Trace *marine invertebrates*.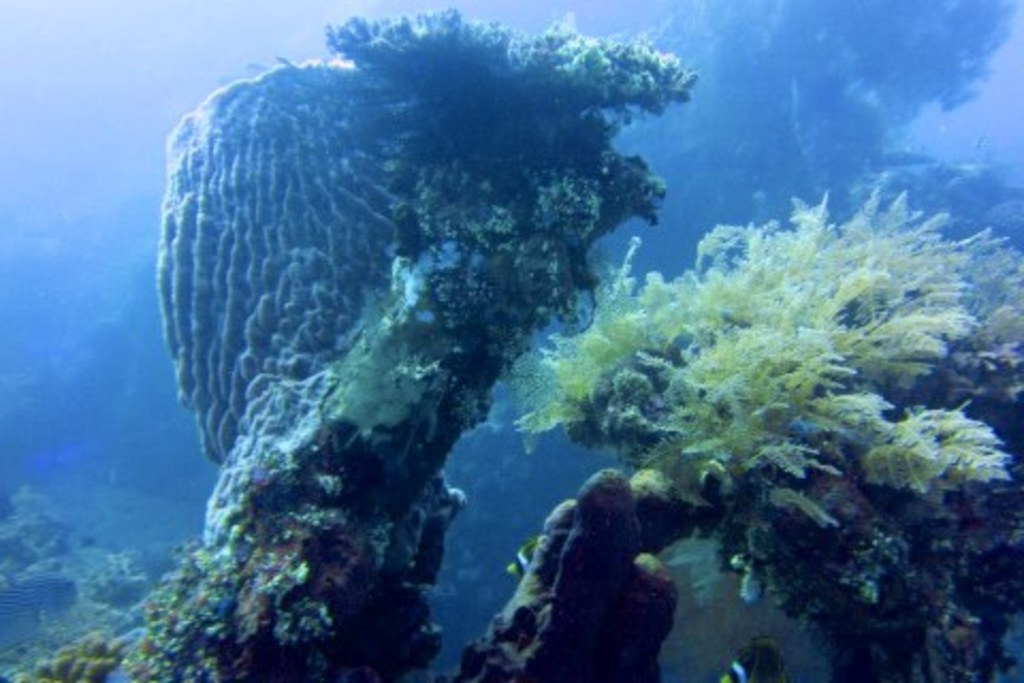
Traced to (132,0,715,668).
